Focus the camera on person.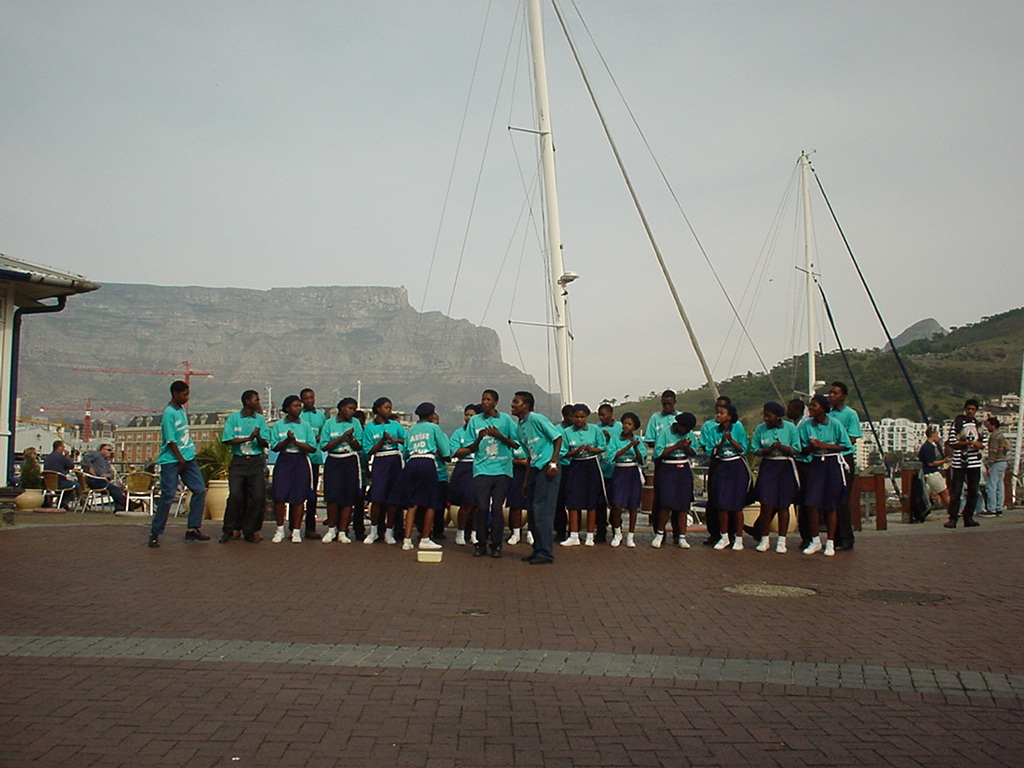
Focus region: 19, 442, 37, 496.
